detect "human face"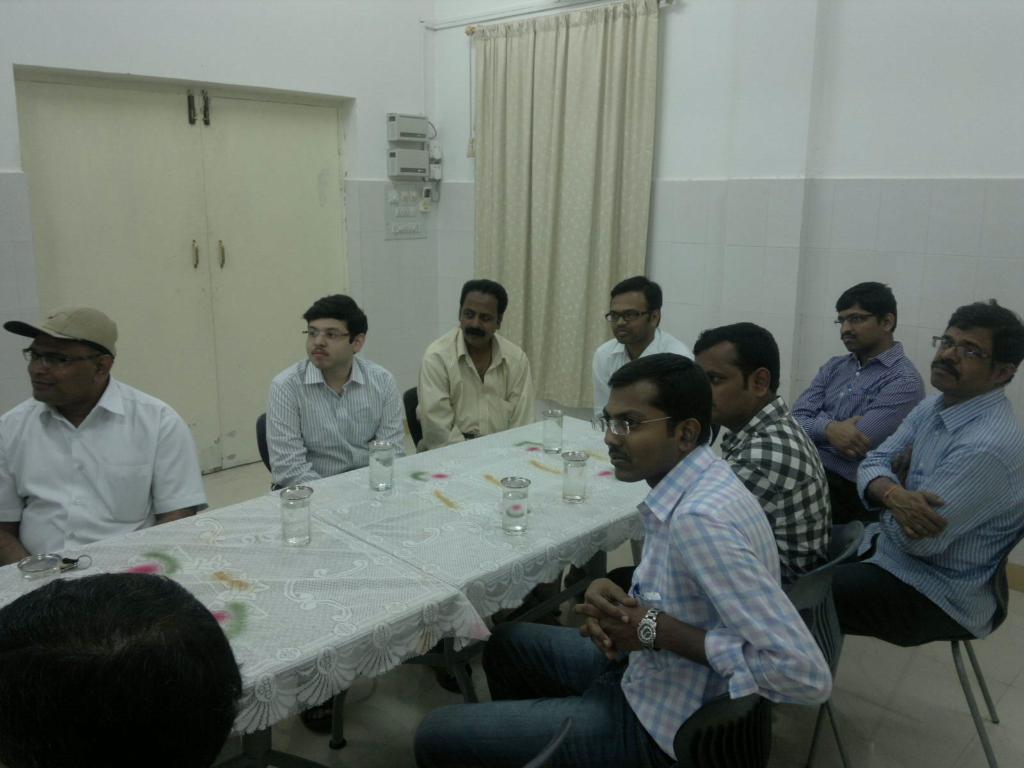
crop(604, 390, 685, 480)
